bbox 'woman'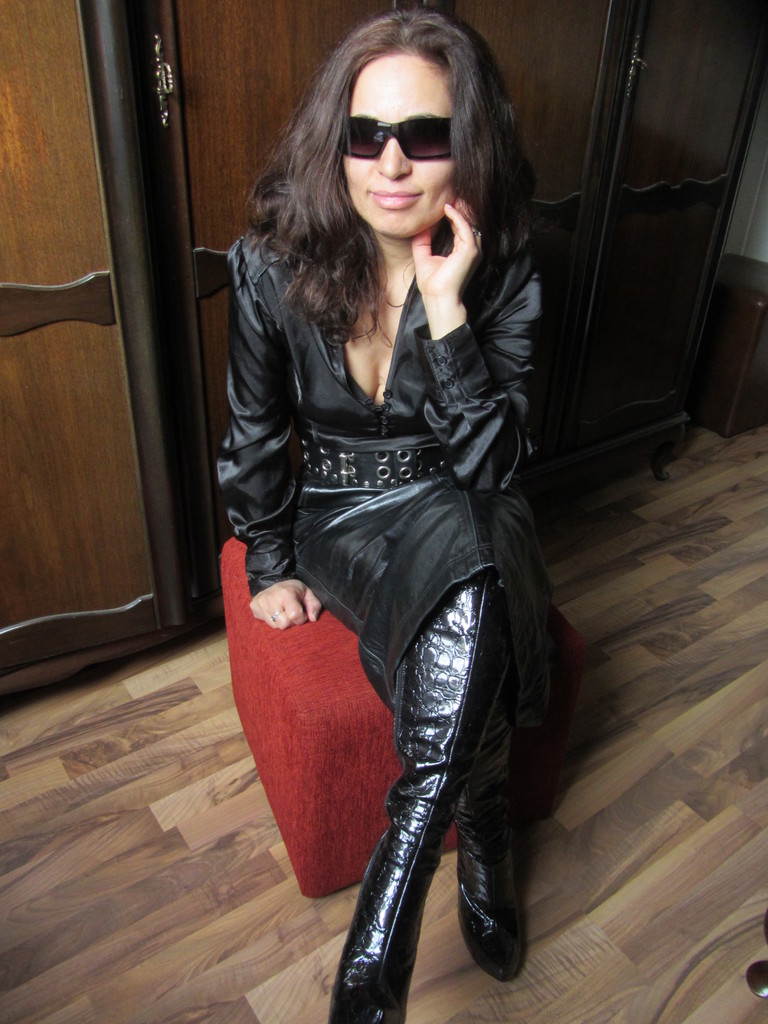
207 0 574 1012
